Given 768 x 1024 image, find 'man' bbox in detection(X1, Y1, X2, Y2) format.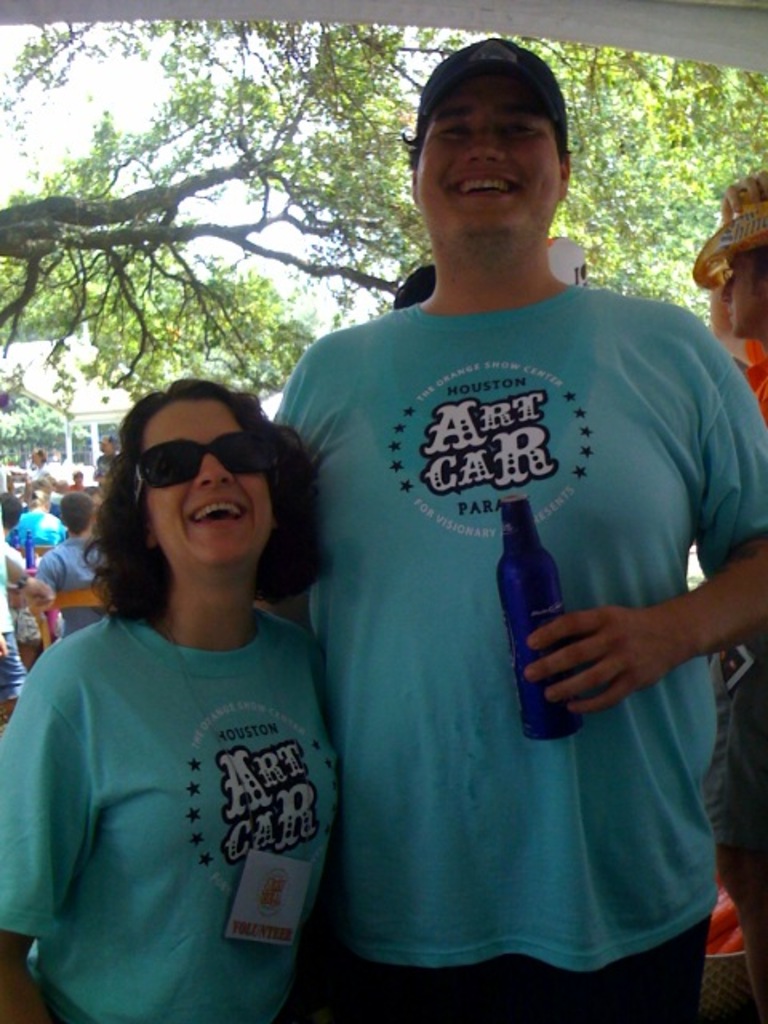
detection(40, 494, 102, 643).
